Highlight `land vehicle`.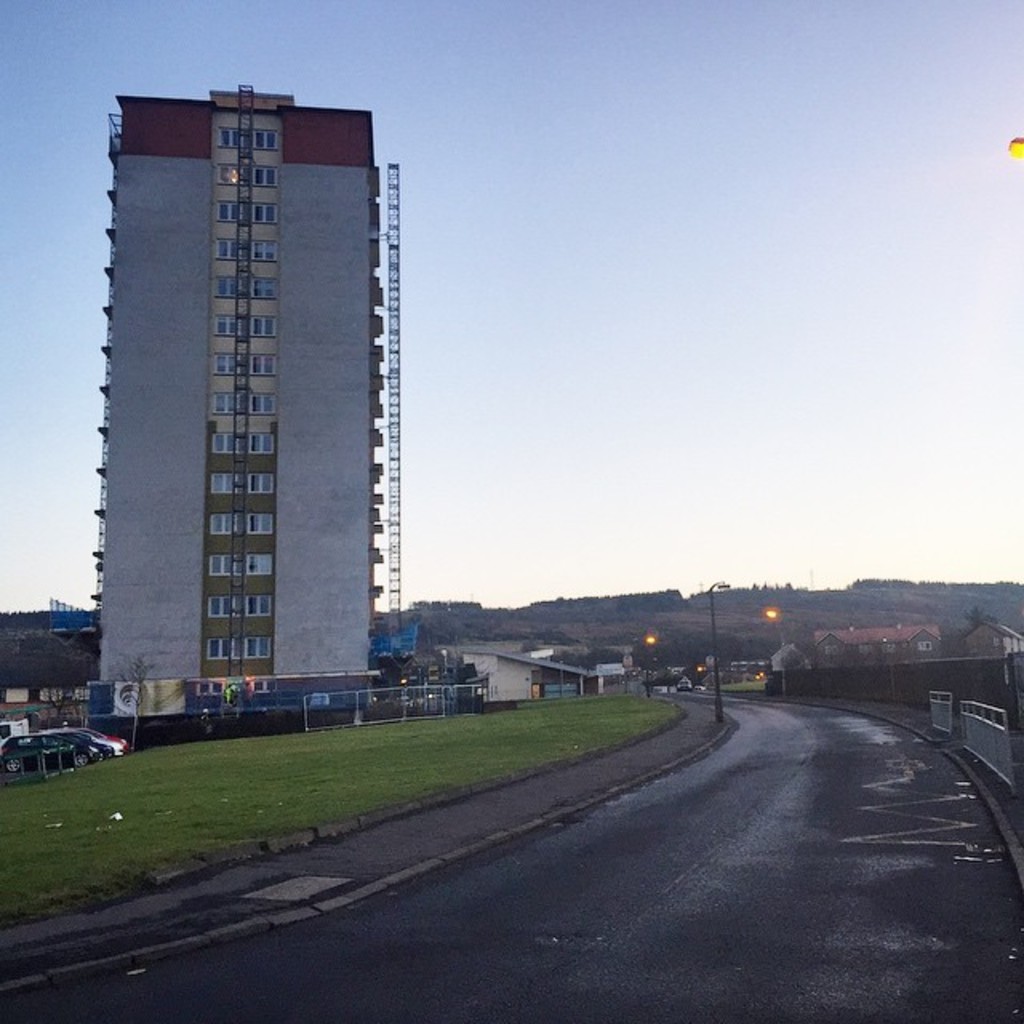
Highlighted region: (59,728,130,752).
